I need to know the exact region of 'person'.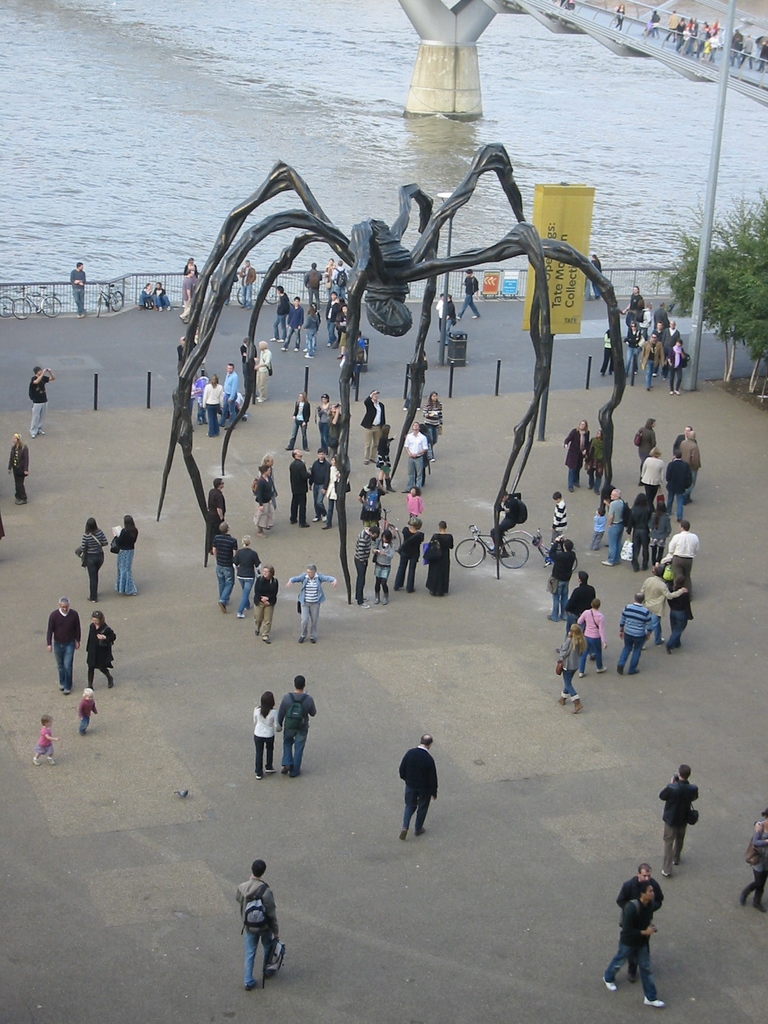
Region: box=[211, 522, 237, 611].
